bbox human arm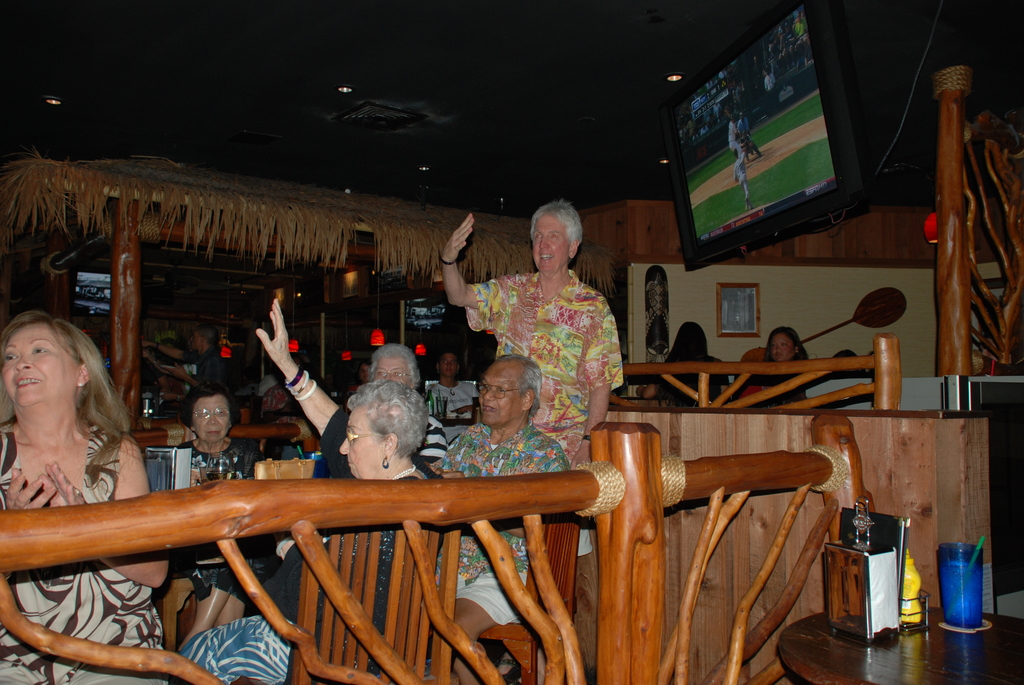
(left=492, top=519, right=520, bottom=541)
